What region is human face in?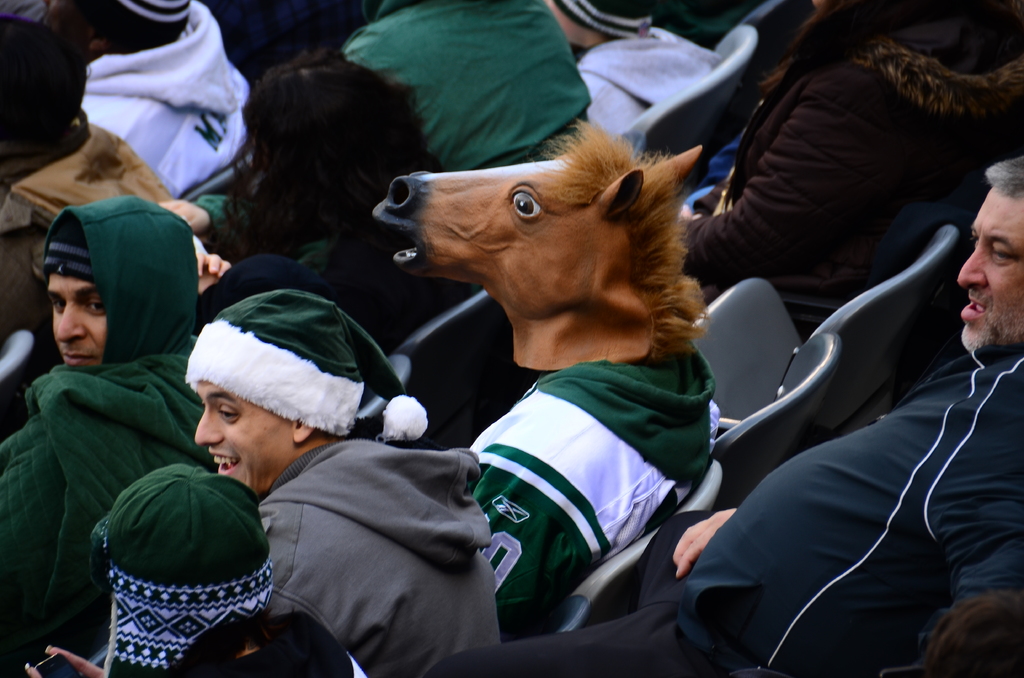
detection(196, 385, 294, 492).
